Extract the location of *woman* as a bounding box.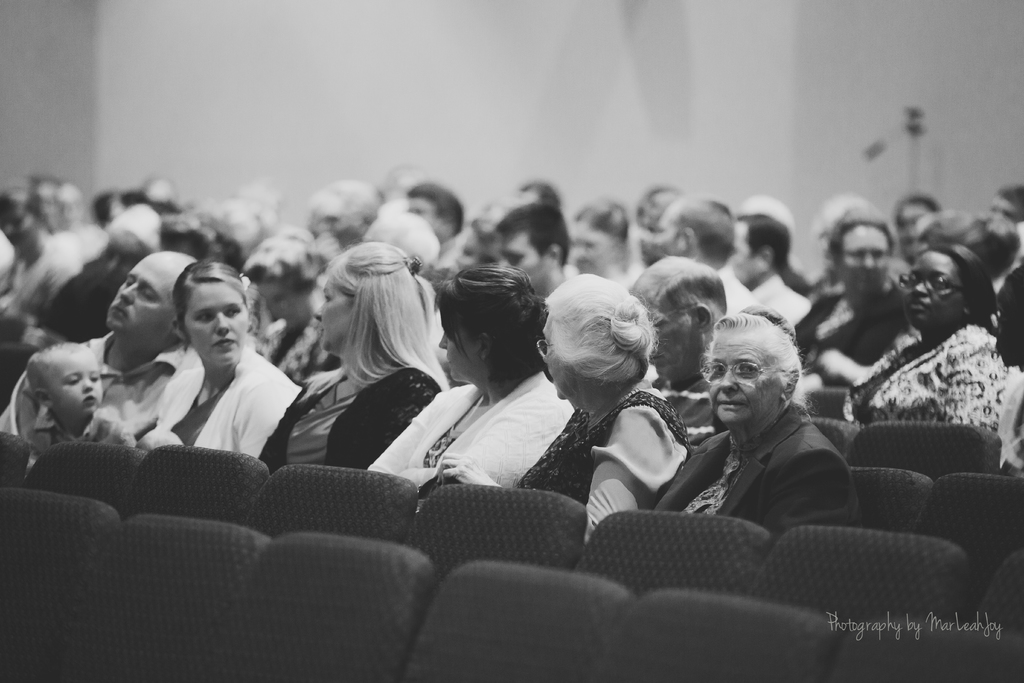
<bbox>268, 245, 453, 511</bbox>.
